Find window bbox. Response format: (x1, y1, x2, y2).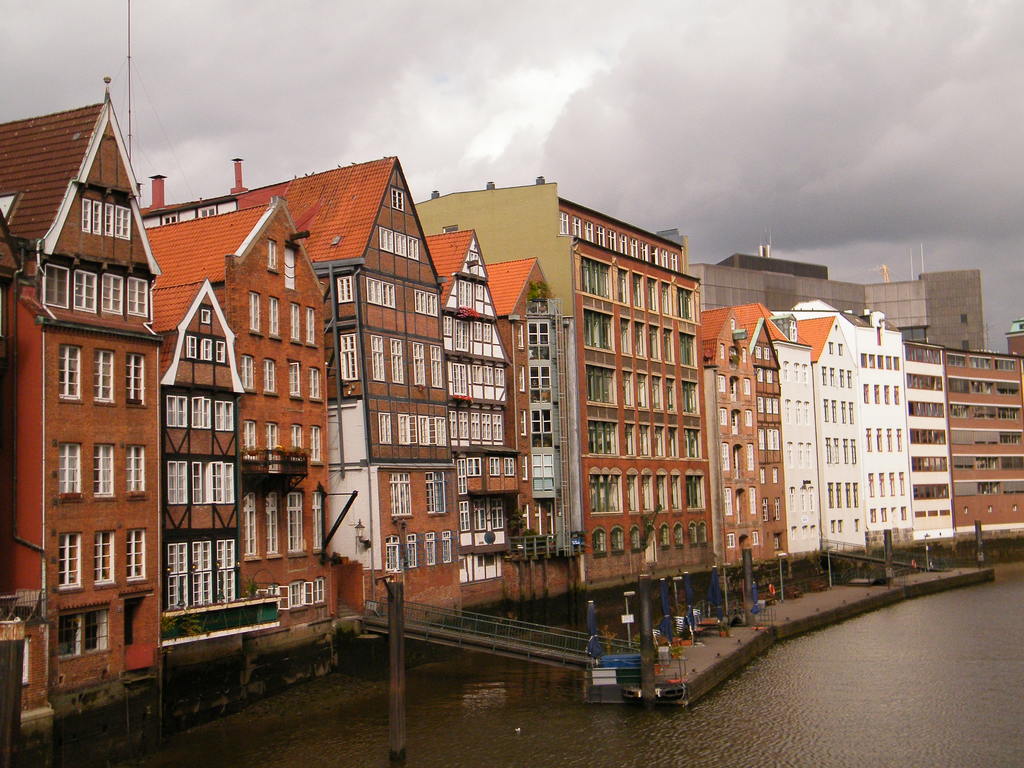
(620, 369, 642, 413).
